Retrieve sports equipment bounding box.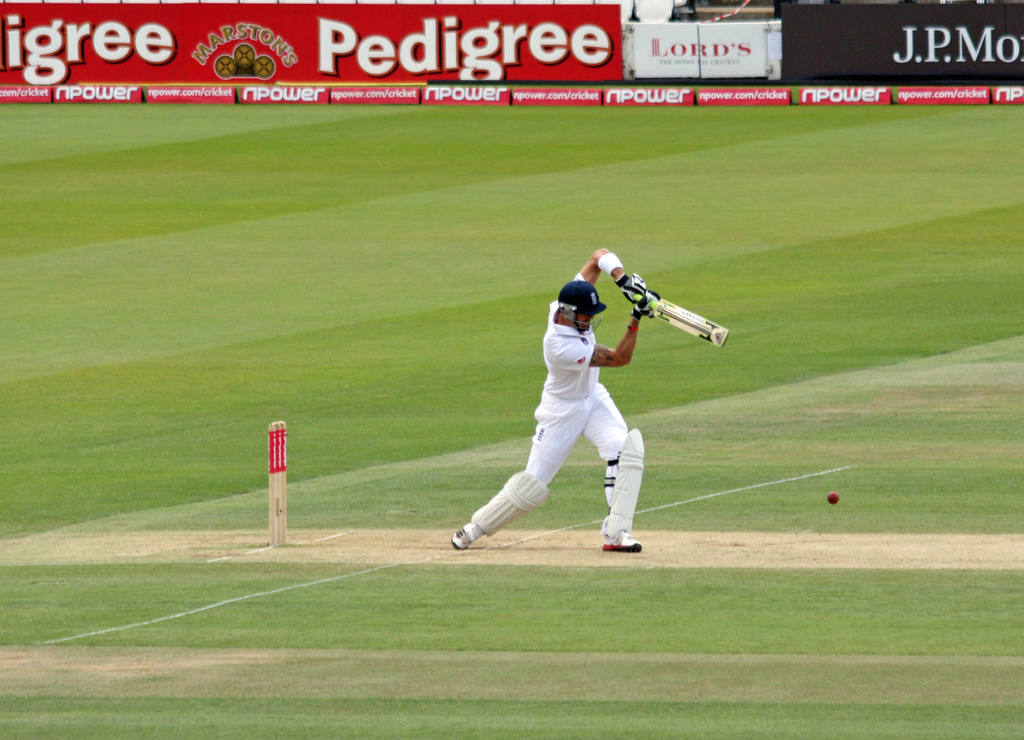
Bounding box: {"x1": 636, "y1": 287, "x2": 661, "y2": 323}.
